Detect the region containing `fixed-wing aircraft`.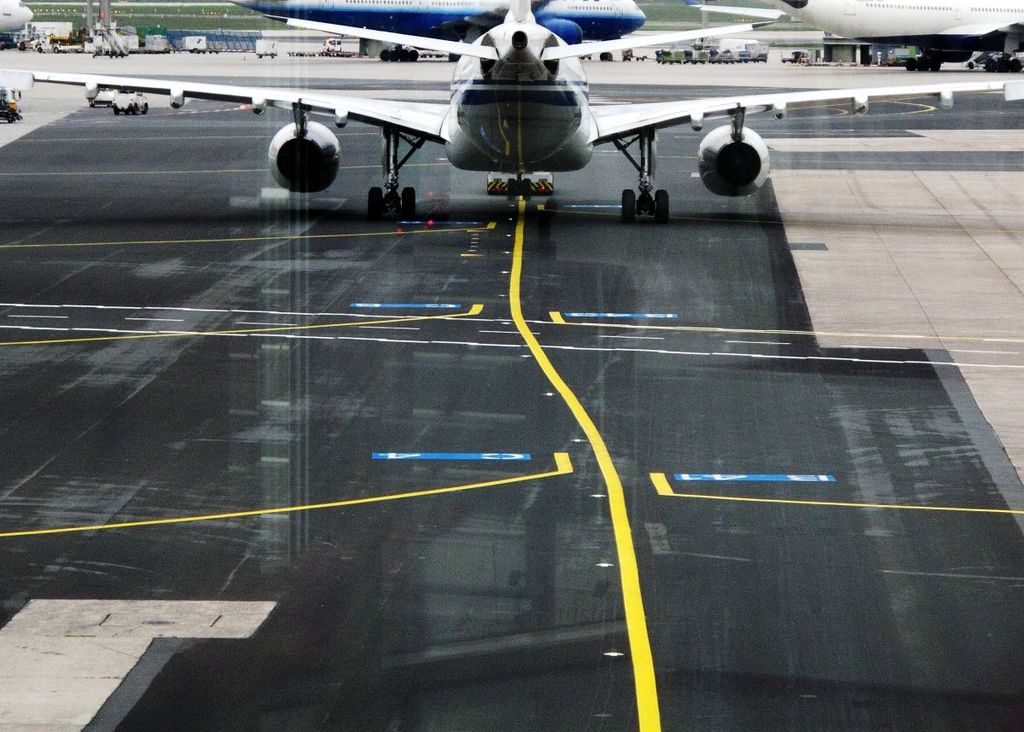
select_region(689, 0, 1023, 75).
